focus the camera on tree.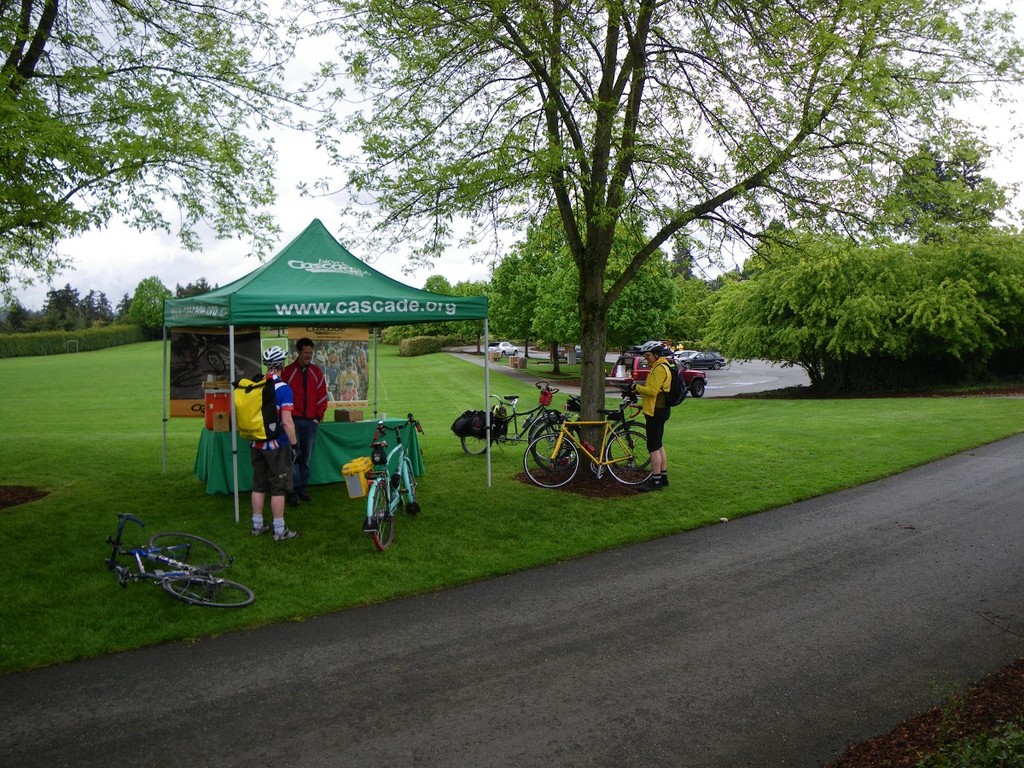
Focus region: [523,183,675,358].
